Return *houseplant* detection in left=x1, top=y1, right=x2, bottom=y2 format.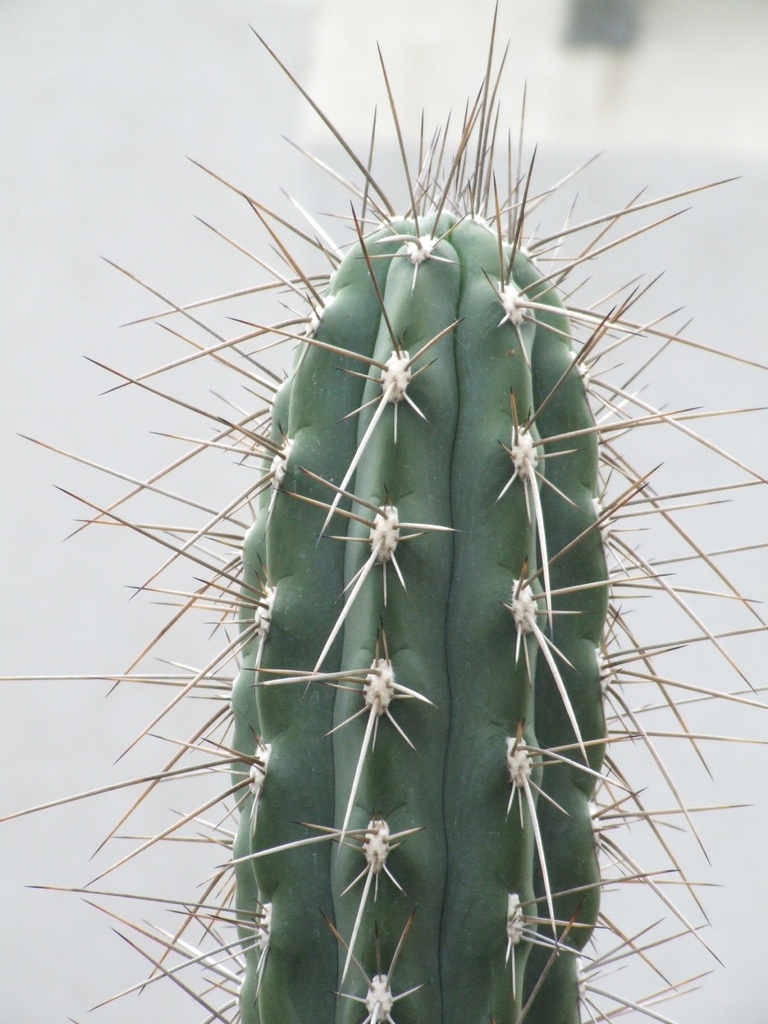
left=4, top=0, right=767, bottom=1021.
